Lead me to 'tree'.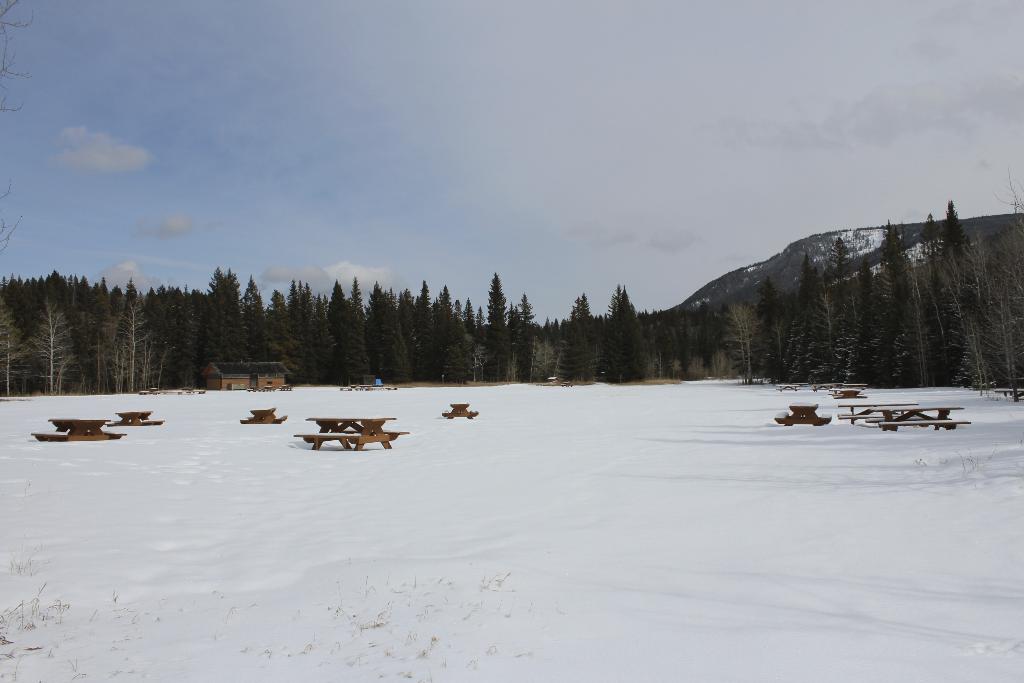
Lead to box(88, 283, 122, 380).
